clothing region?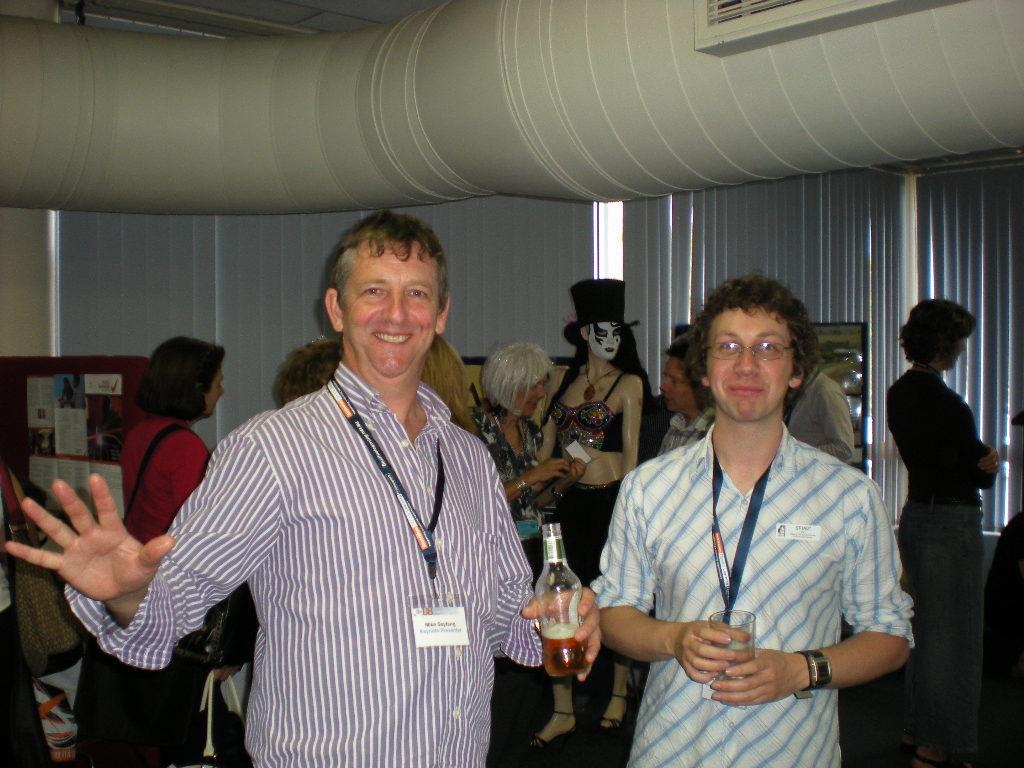
[886,368,1008,760]
